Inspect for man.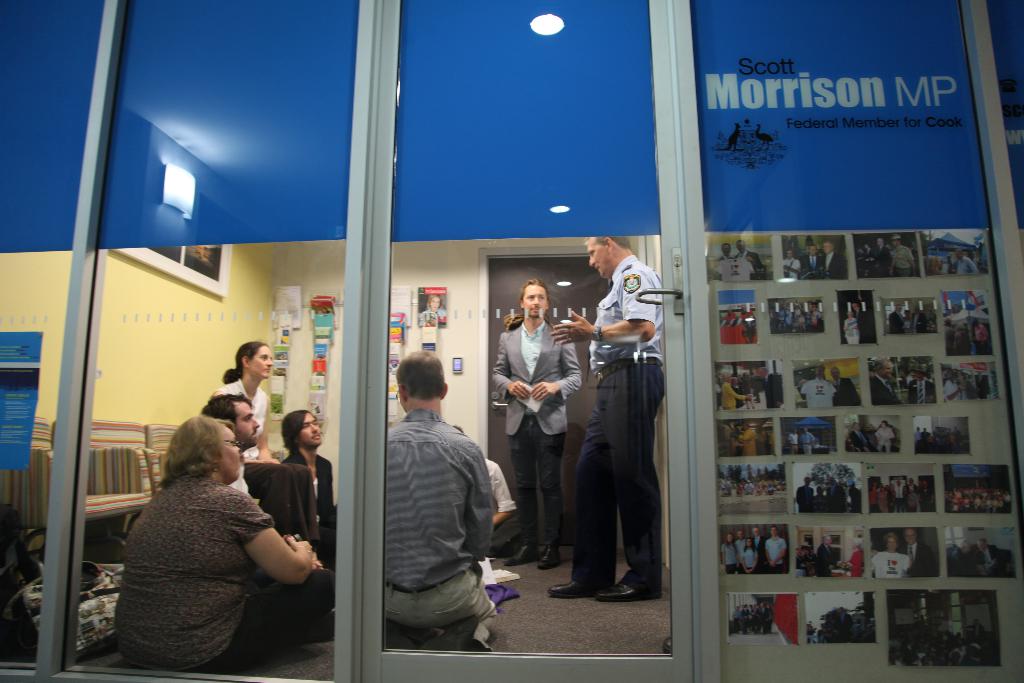
Inspection: (x1=800, y1=367, x2=837, y2=411).
